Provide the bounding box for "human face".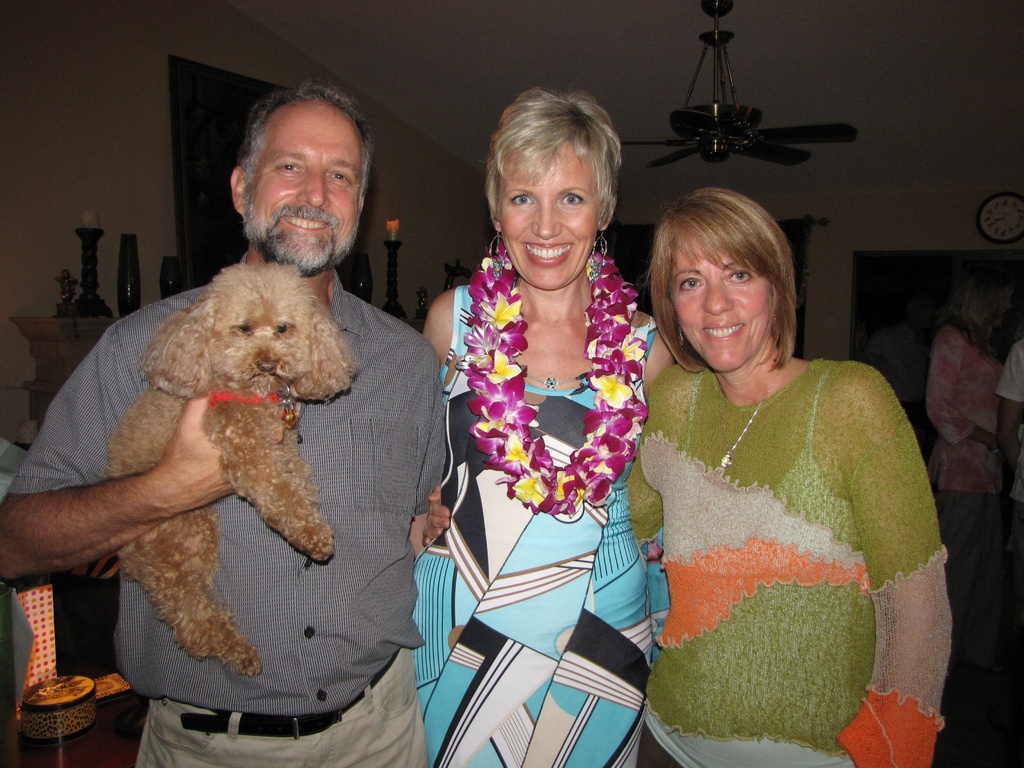
pyautogui.locateOnScreen(670, 240, 774, 376).
